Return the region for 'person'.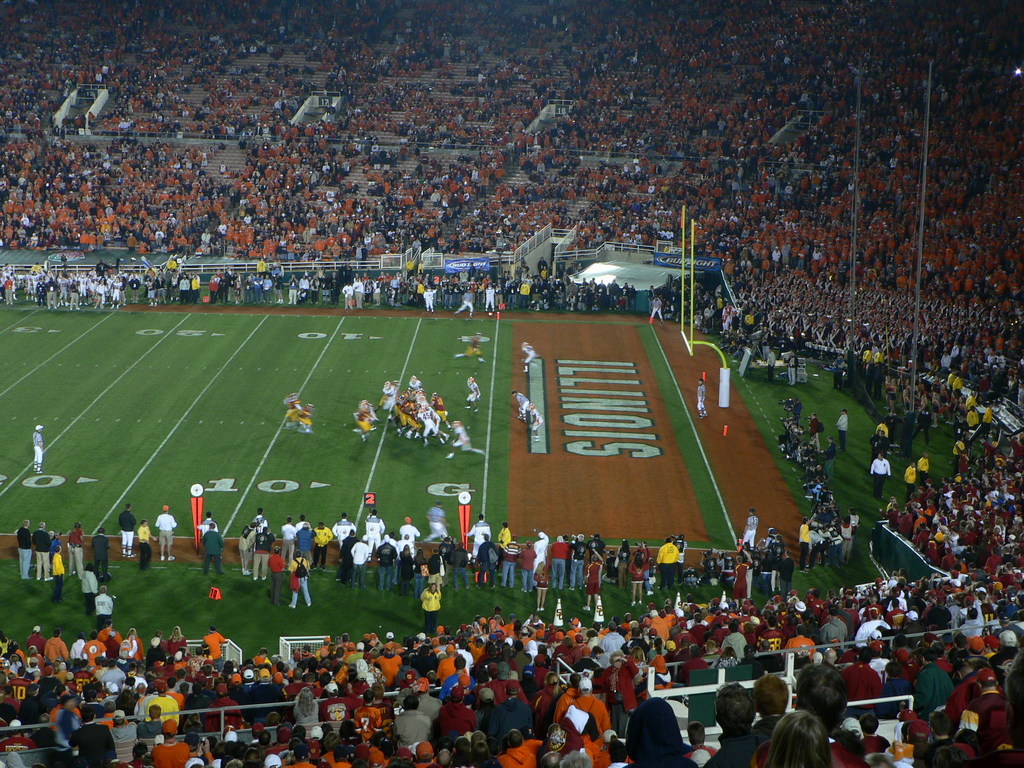
box=[80, 565, 96, 614].
